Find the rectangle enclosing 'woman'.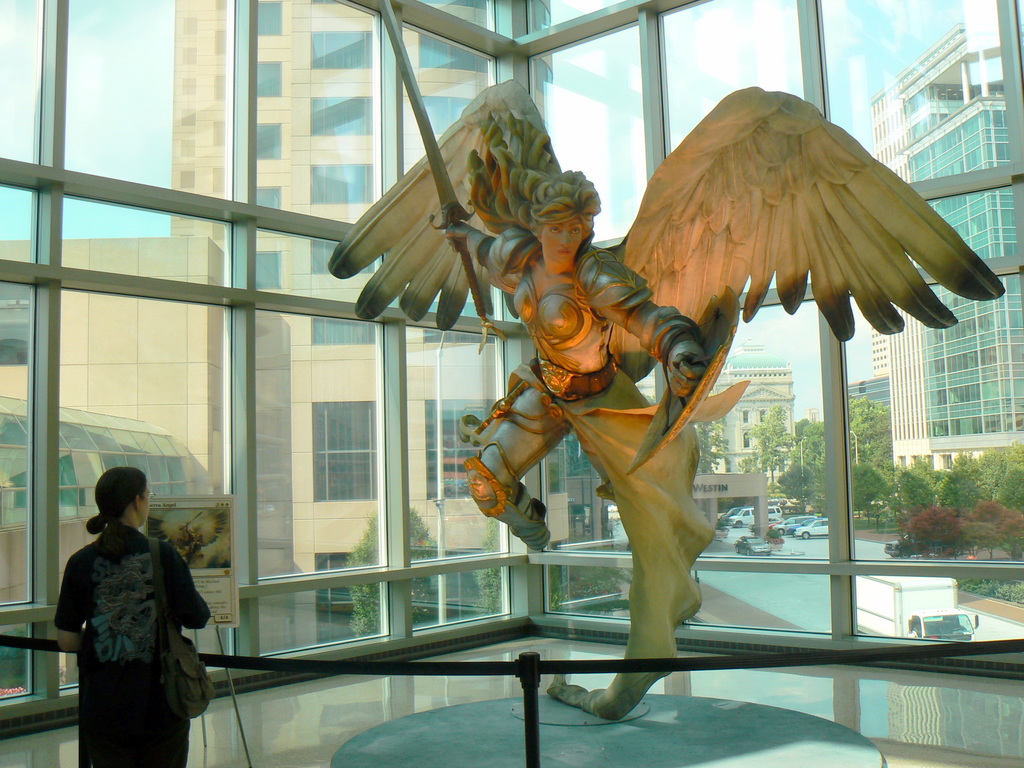
crop(49, 459, 207, 755).
